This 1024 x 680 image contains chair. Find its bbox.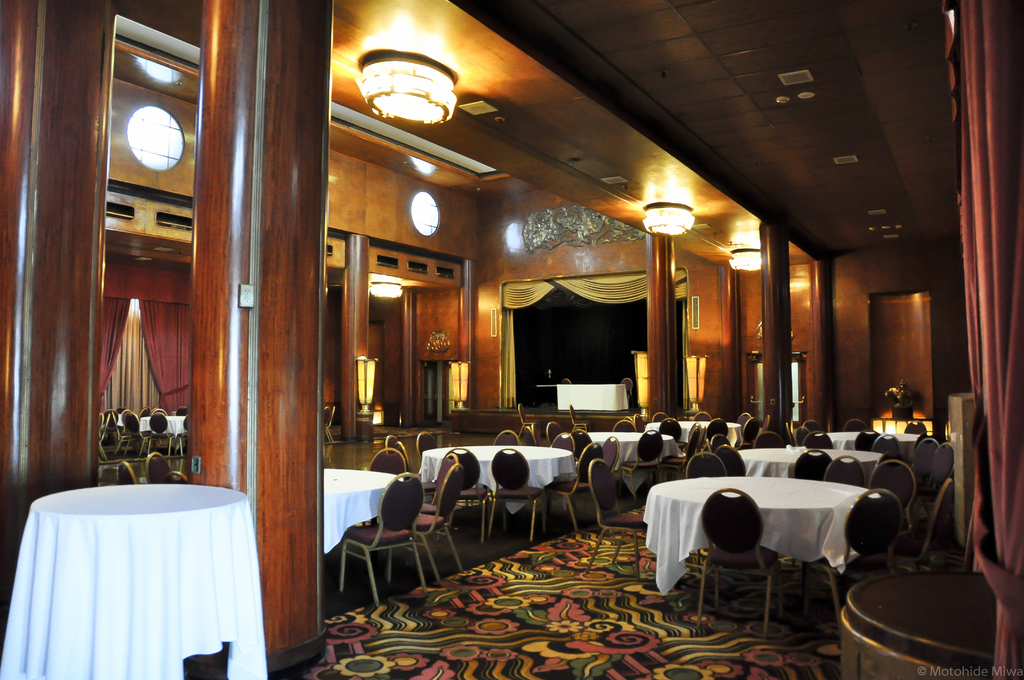
x1=685, y1=449, x2=725, y2=482.
